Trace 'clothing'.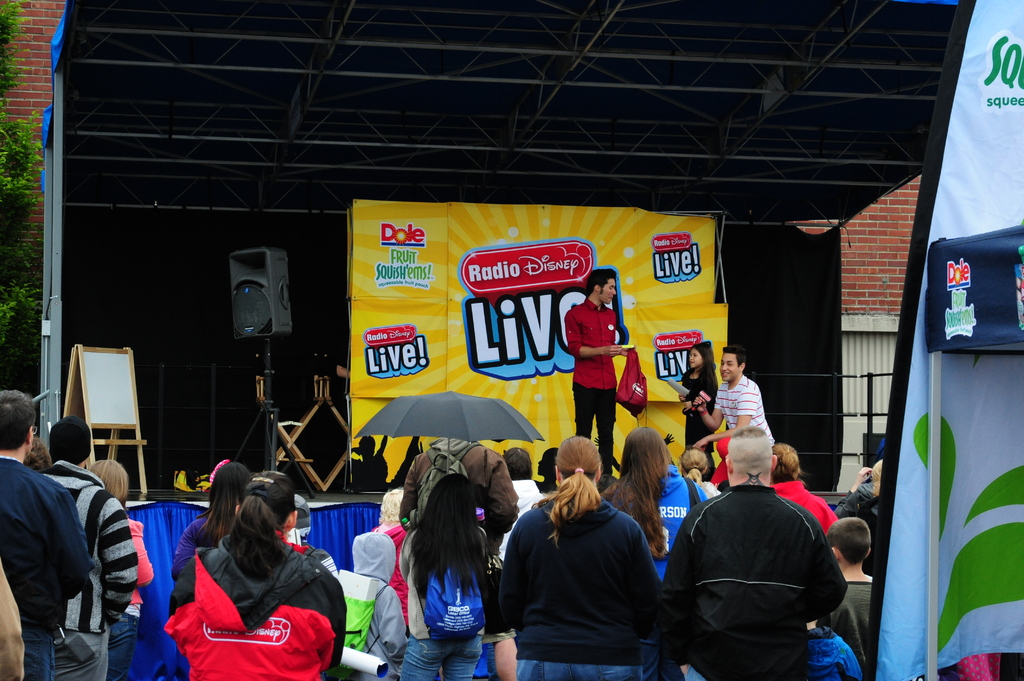
Traced to rect(677, 368, 719, 468).
